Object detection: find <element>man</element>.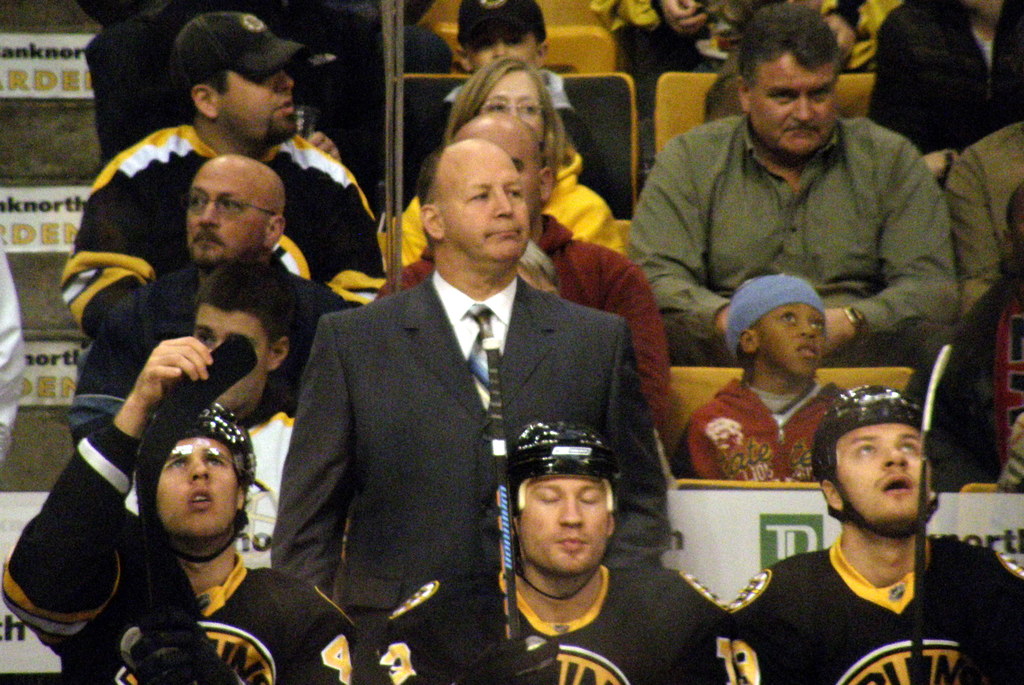
Rect(68, 153, 355, 442).
